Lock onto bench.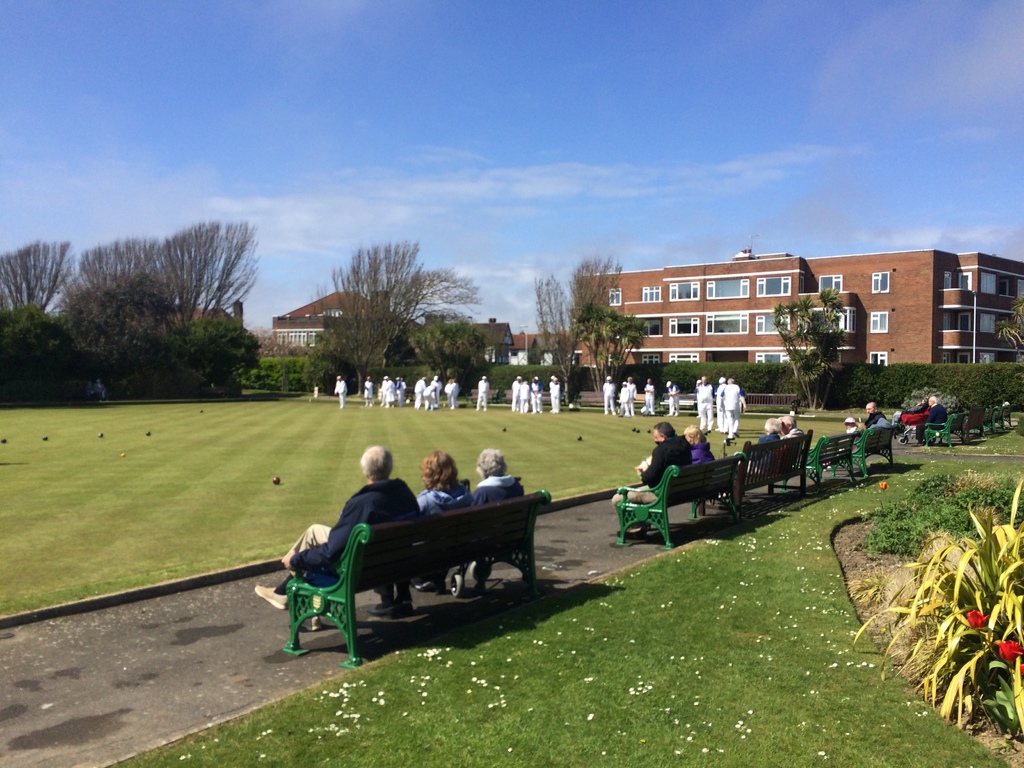
Locked: rect(792, 422, 874, 490).
